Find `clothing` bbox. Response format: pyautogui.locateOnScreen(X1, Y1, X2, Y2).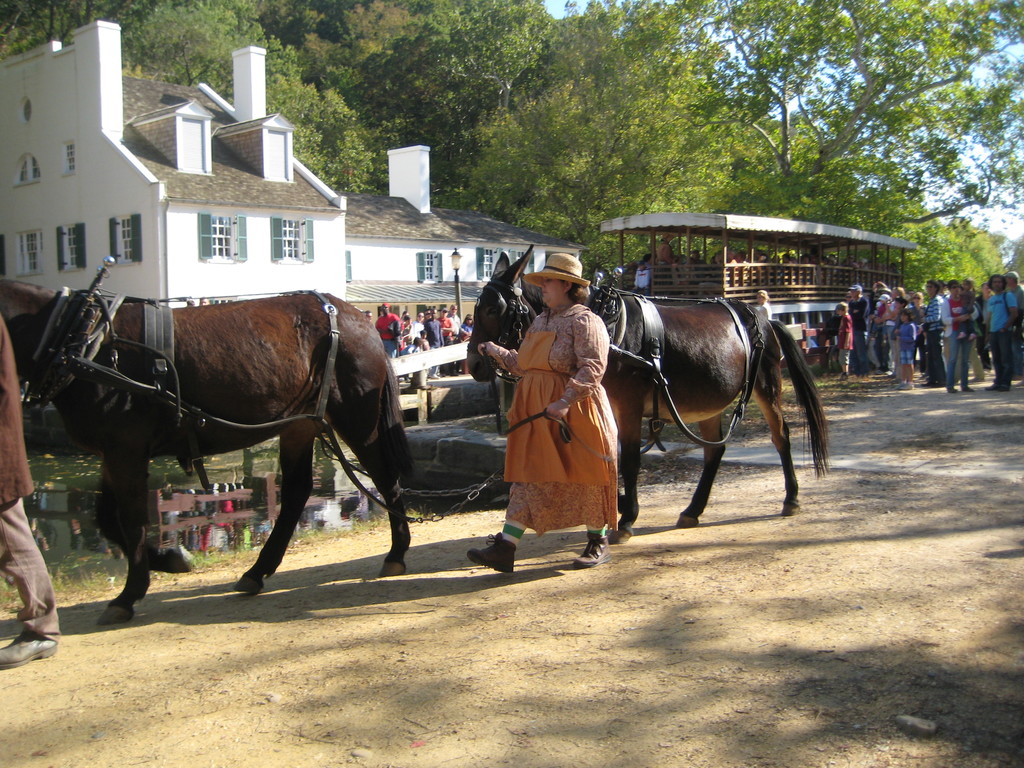
pyautogui.locateOnScreen(487, 300, 635, 535).
